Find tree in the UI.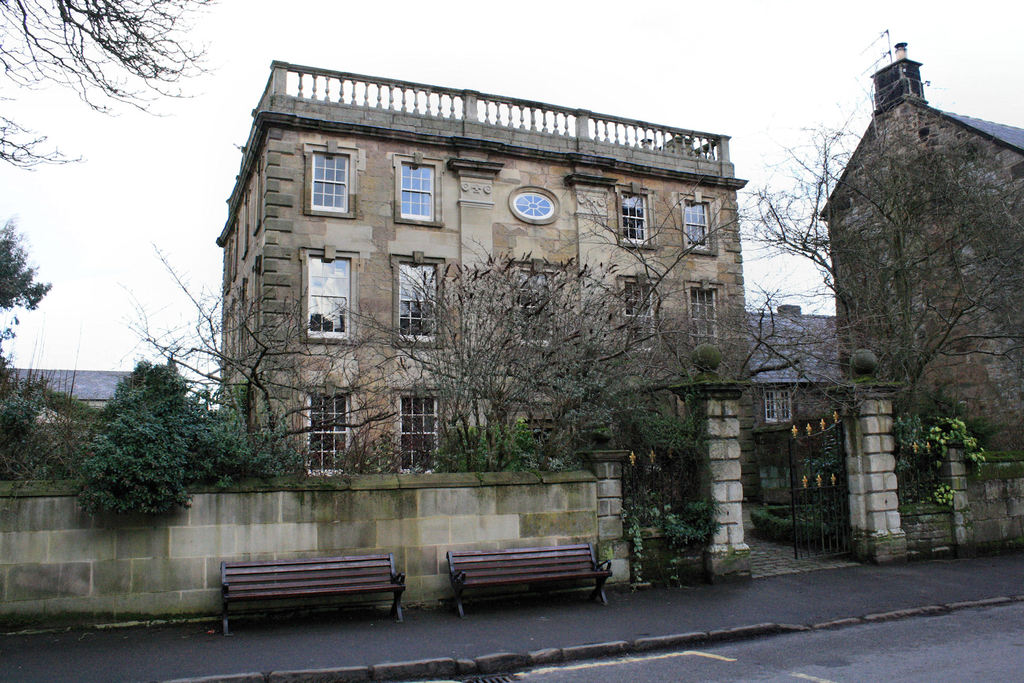
UI element at crop(341, 255, 736, 456).
